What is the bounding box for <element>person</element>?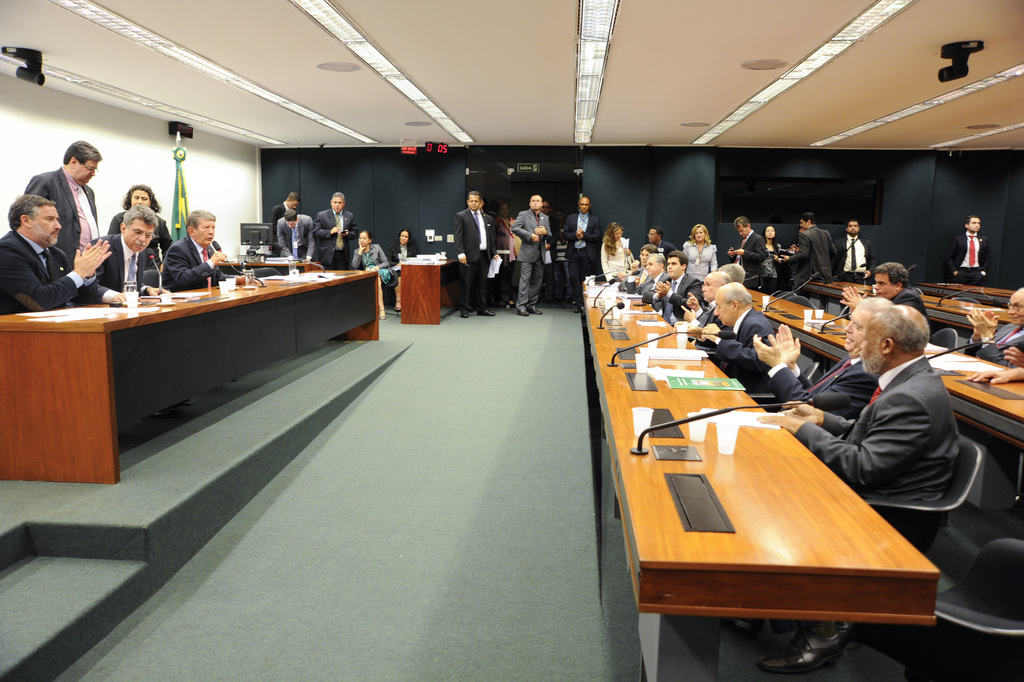
[left=945, top=216, right=987, bottom=288].
